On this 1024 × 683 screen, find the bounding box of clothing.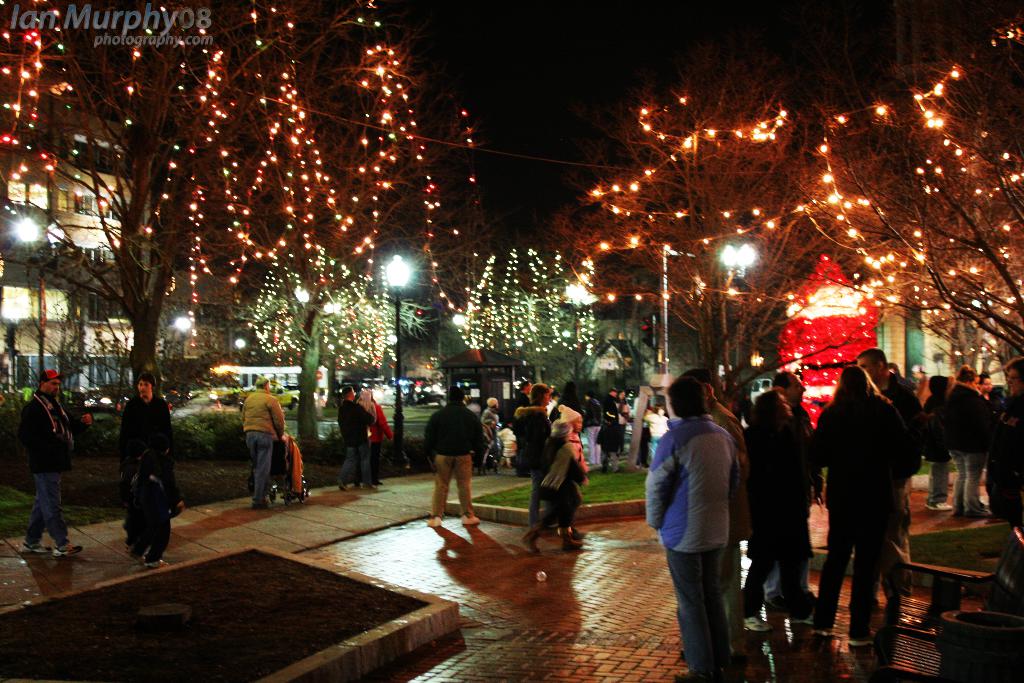
Bounding box: <box>577,396,602,466</box>.
